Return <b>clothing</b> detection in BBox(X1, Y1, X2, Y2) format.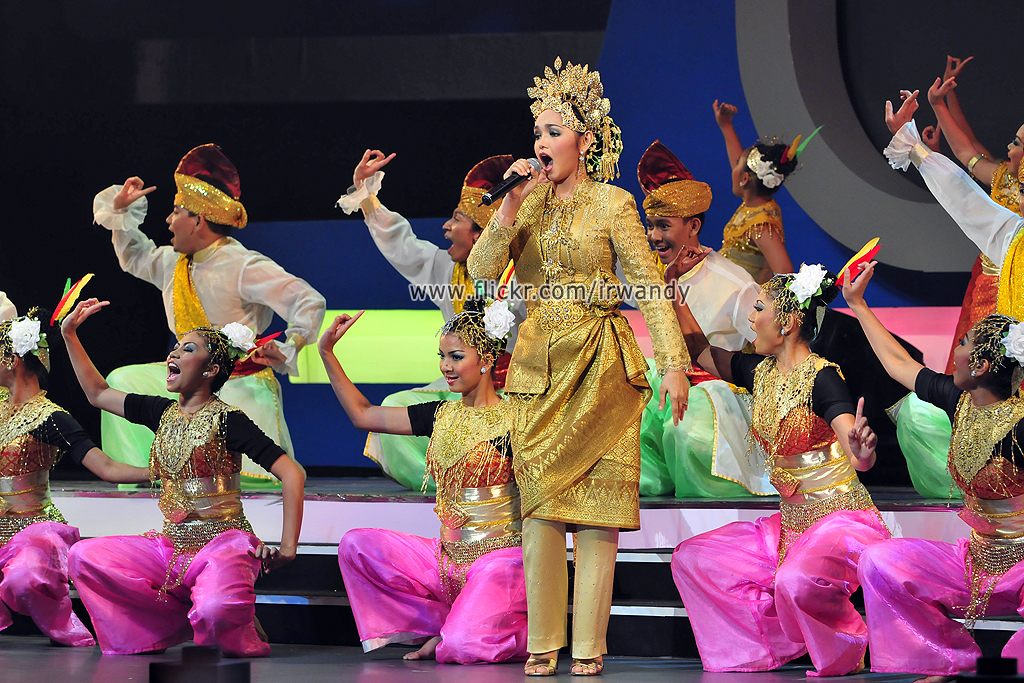
BBox(885, 119, 1023, 346).
